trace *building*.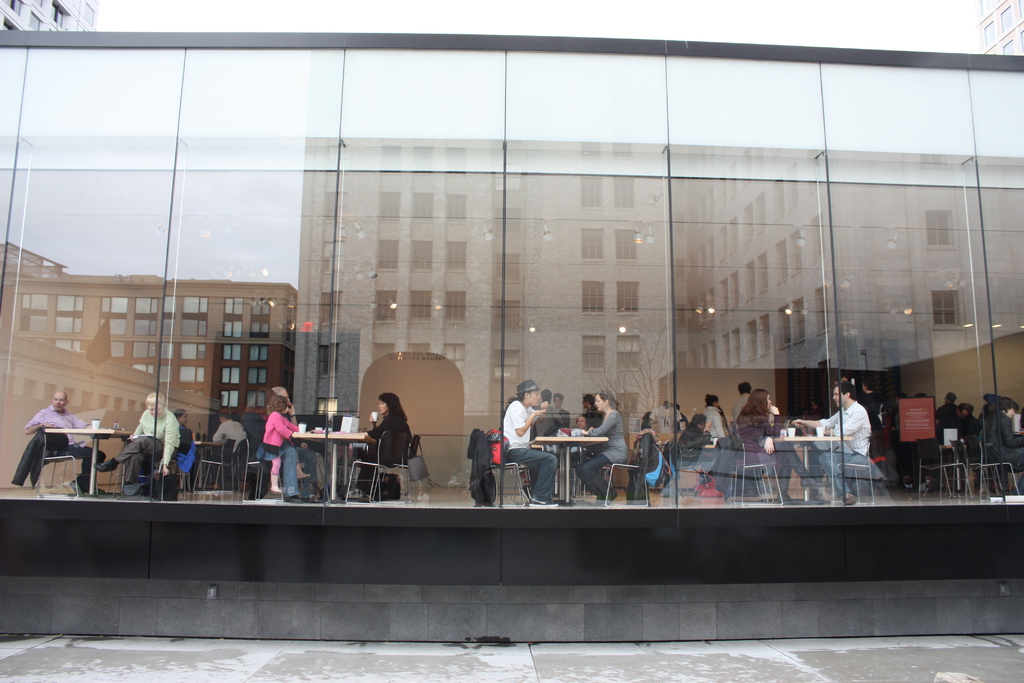
Traced to box(0, 231, 306, 499).
